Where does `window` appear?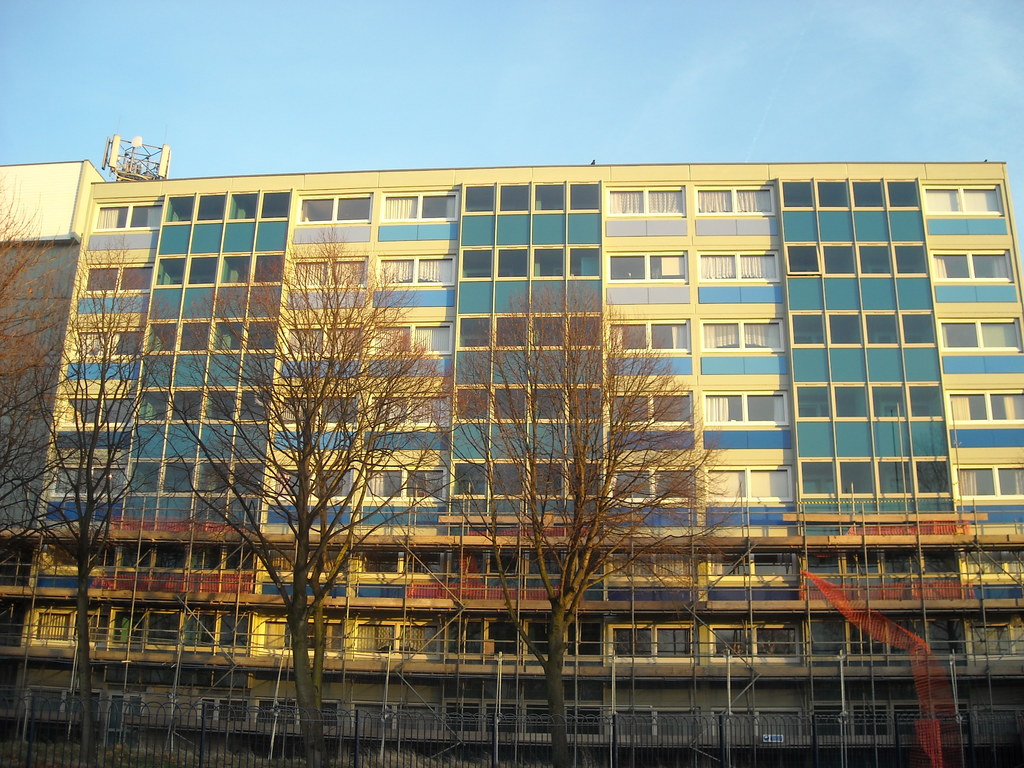
Appears at select_region(170, 461, 194, 489).
